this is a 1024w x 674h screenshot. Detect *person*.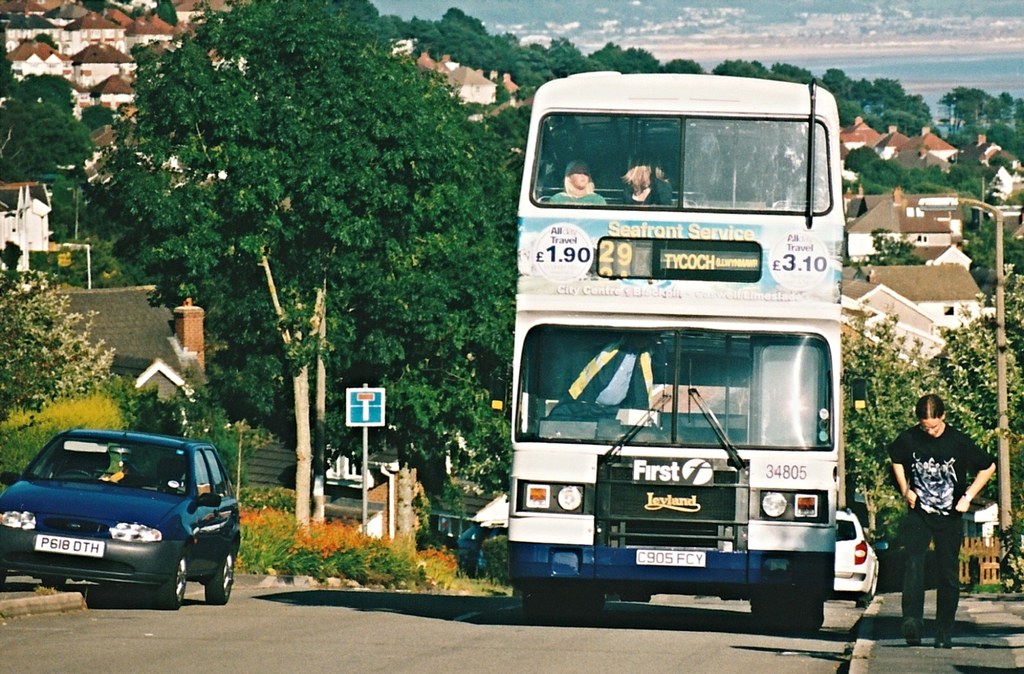
bbox=(893, 379, 978, 648).
